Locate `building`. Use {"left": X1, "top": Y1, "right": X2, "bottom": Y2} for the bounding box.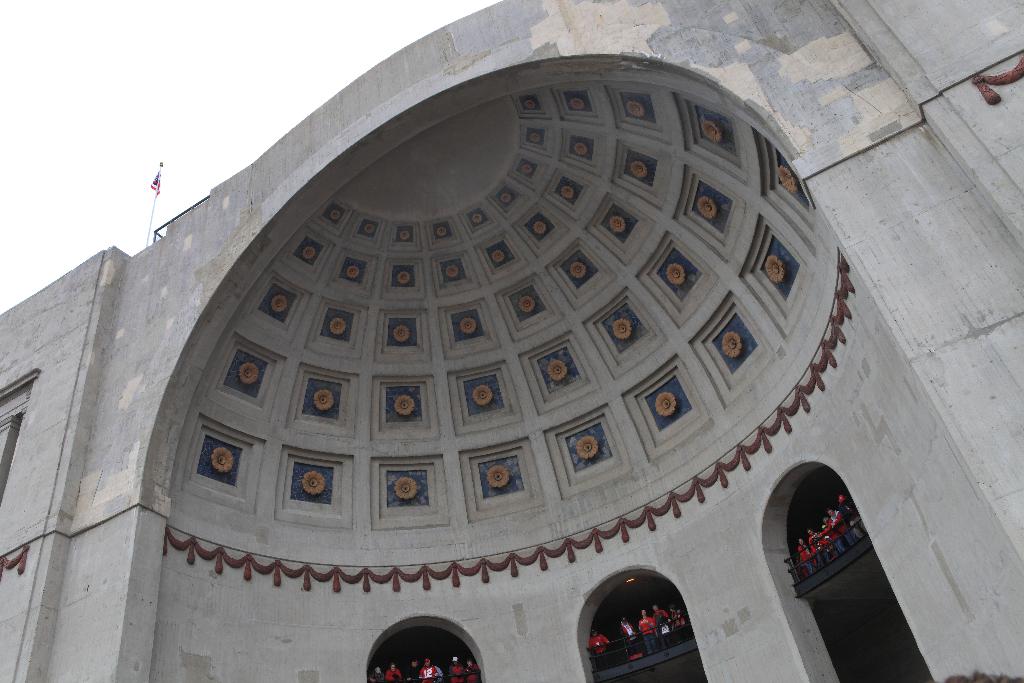
{"left": 0, "top": 0, "right": 1023, "bottom": 682}.
